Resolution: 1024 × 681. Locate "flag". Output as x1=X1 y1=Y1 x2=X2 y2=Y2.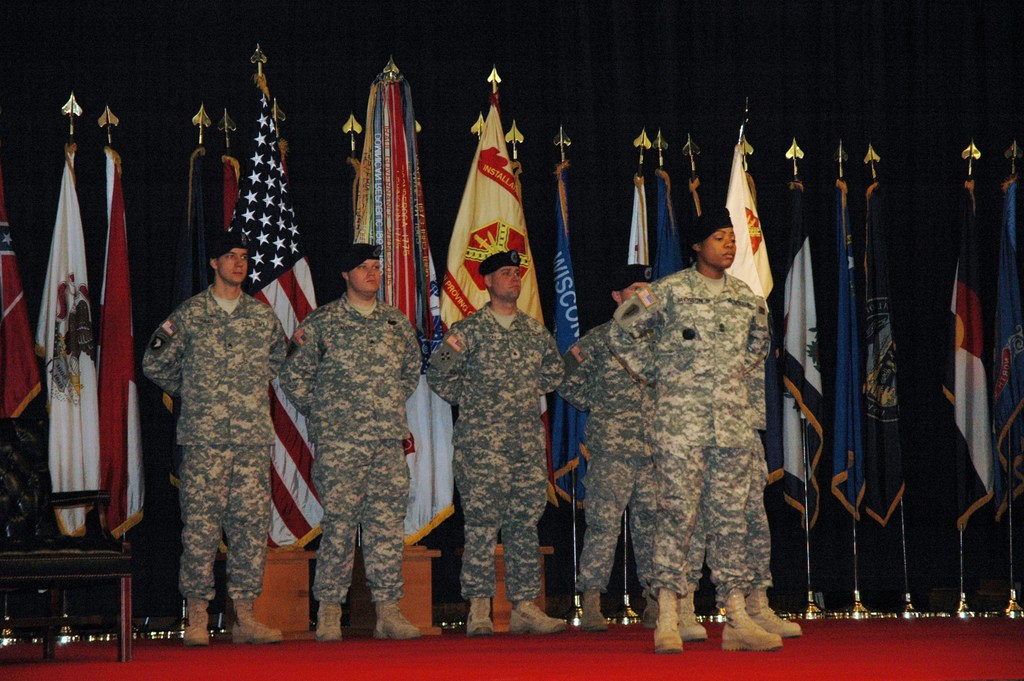
x1=987 y1=141 x2=1023 y2=506.
